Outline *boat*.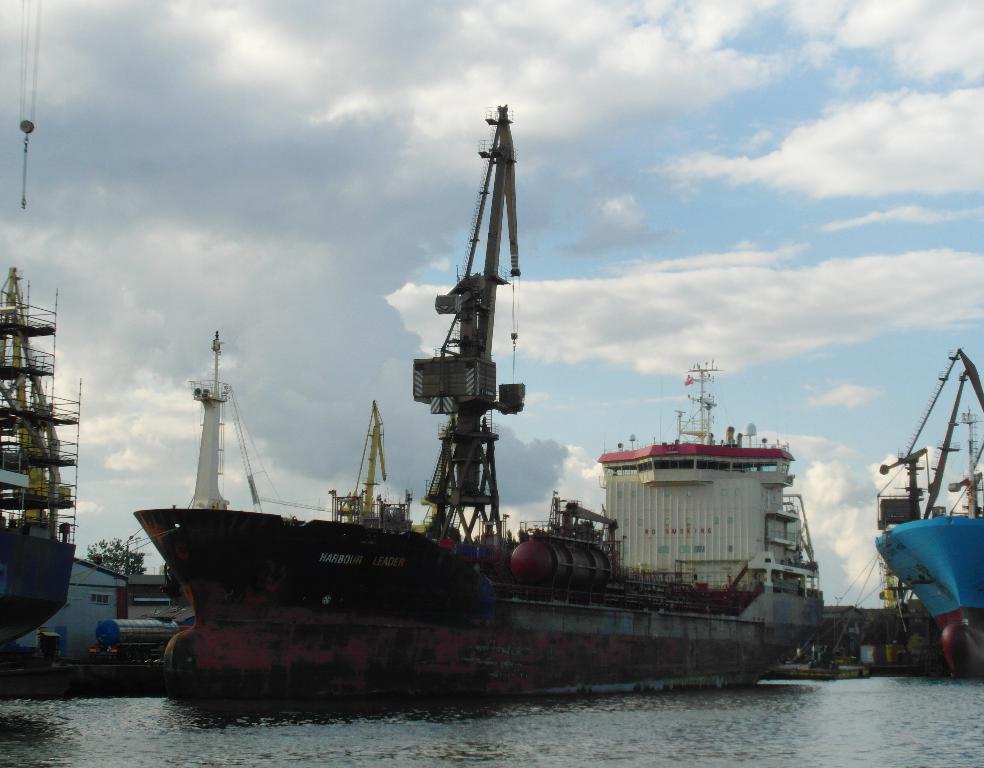
Outline: <box>863,345,982,675</box>.
